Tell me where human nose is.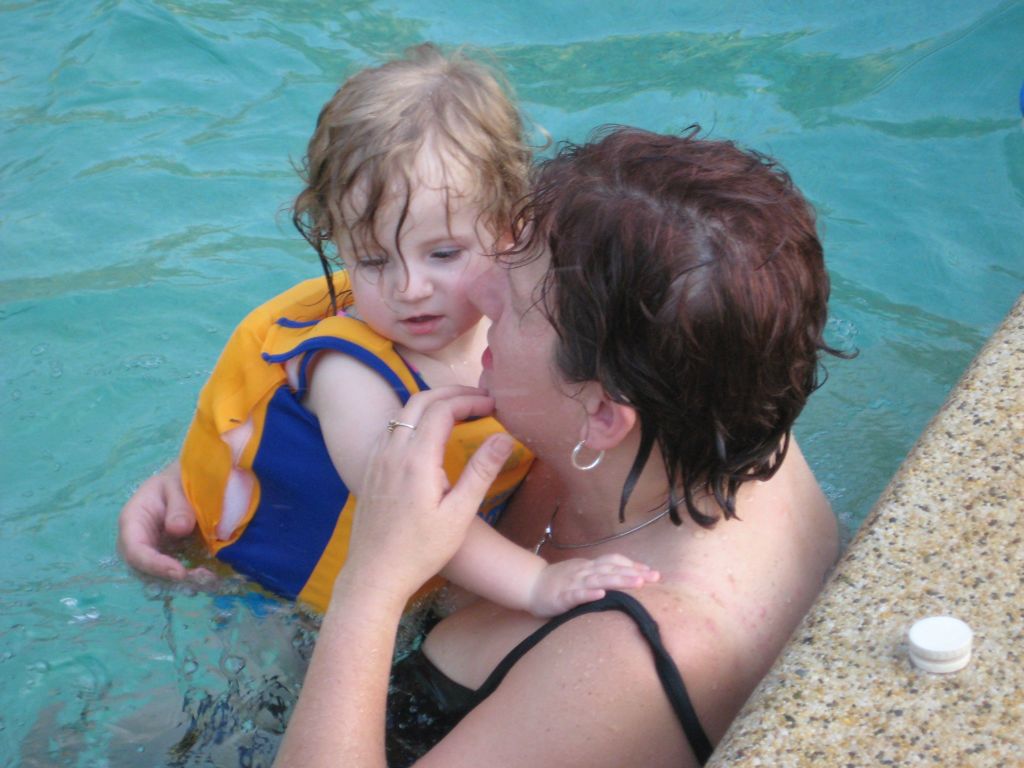
human nose is at rect(468, 257, 507, 314).
